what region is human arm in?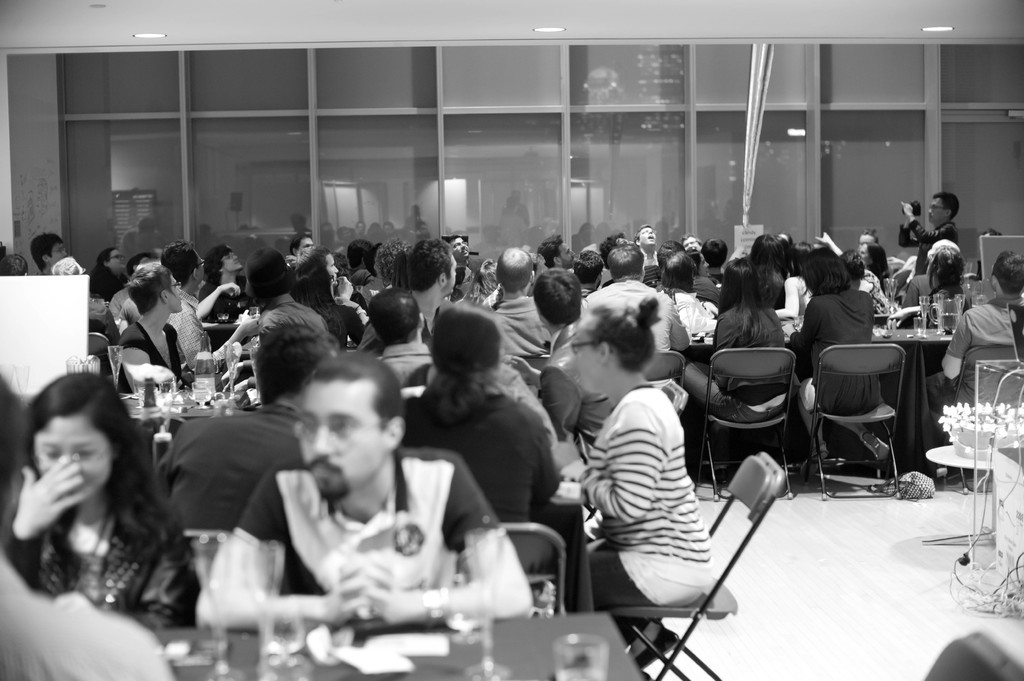
rect(538, 368, 578, 444).
